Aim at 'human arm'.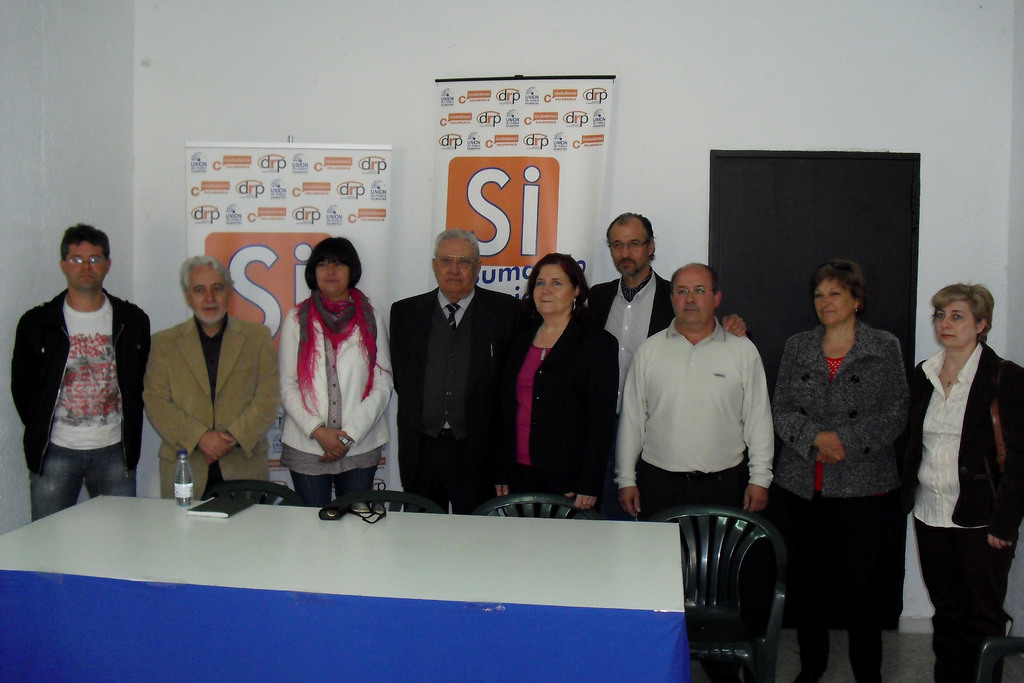
Aimed at (x1=719, y1=309, x2=745, y2=337).
